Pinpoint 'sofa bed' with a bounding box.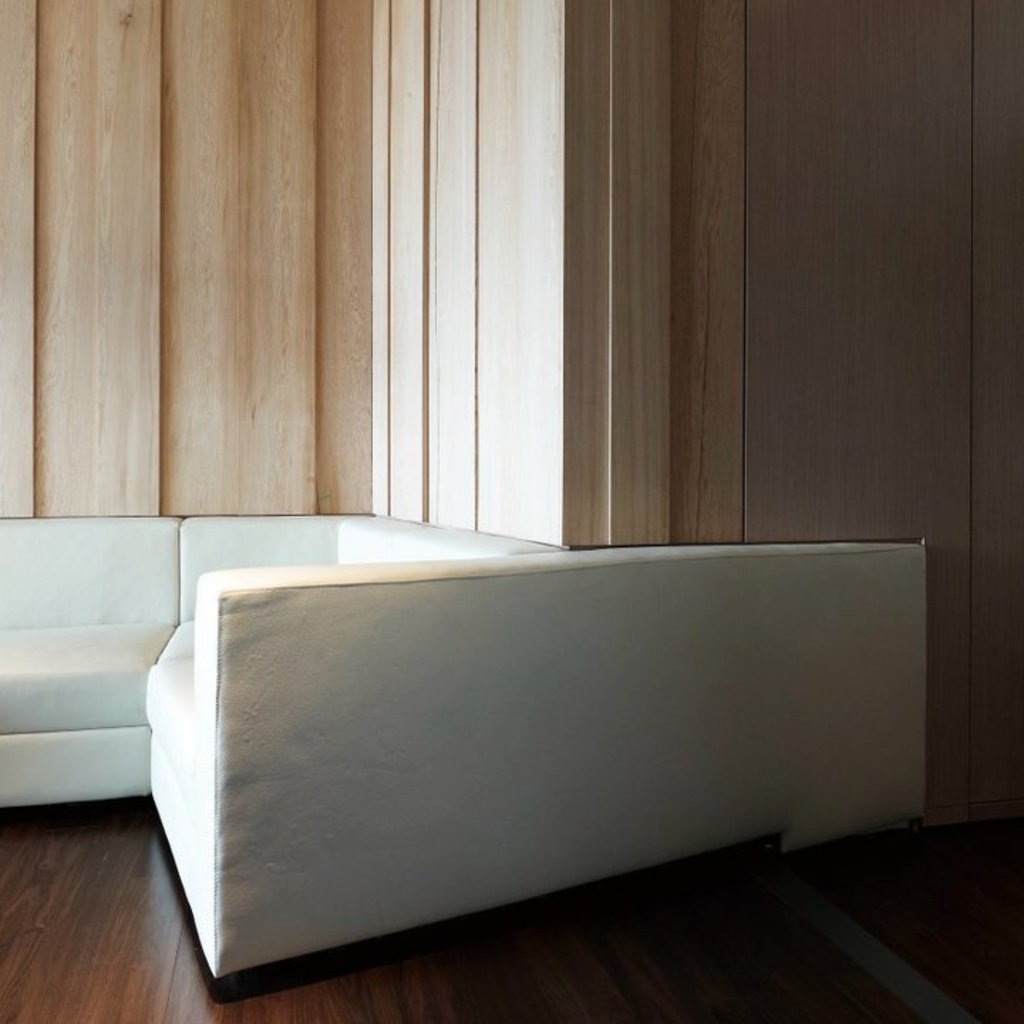
l=0, t=499, r=932, b=994.
